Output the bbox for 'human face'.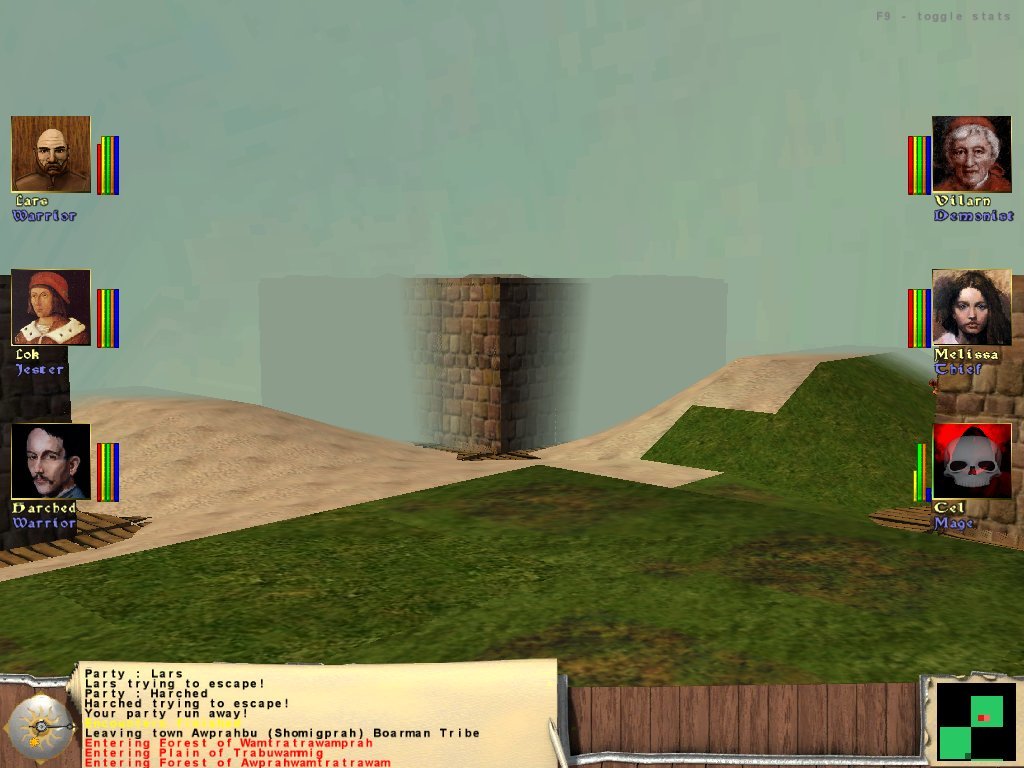
952,285,989,333.
